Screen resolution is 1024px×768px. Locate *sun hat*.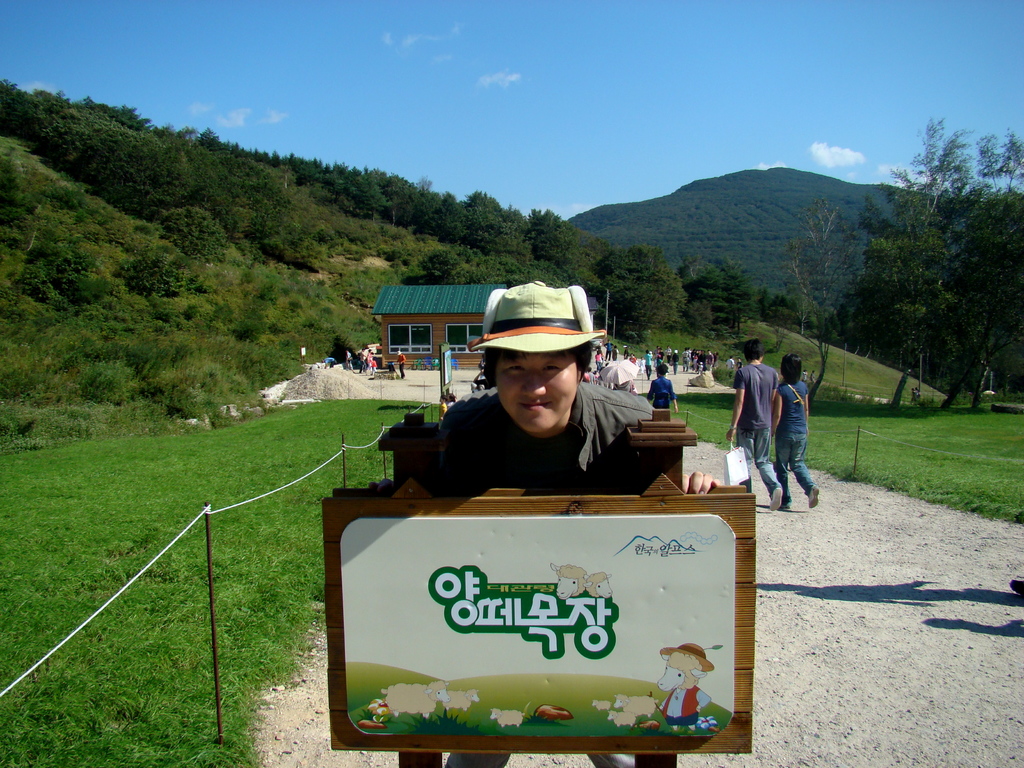
[661,641,718,675].
